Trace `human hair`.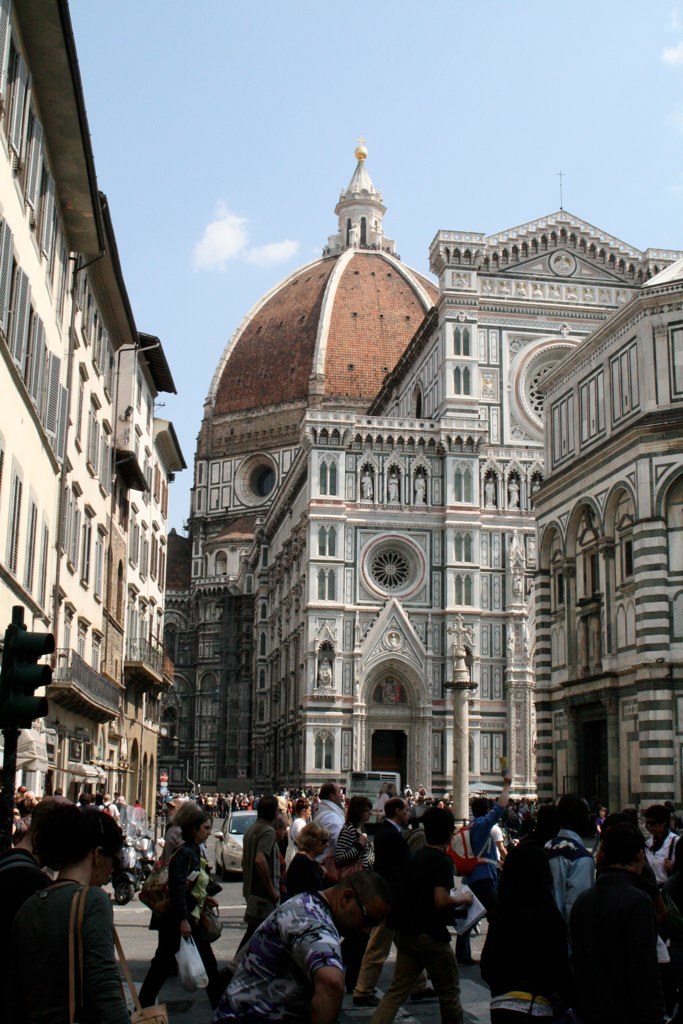
Traced to (left=330, top=870, right=398, bottom=907).
